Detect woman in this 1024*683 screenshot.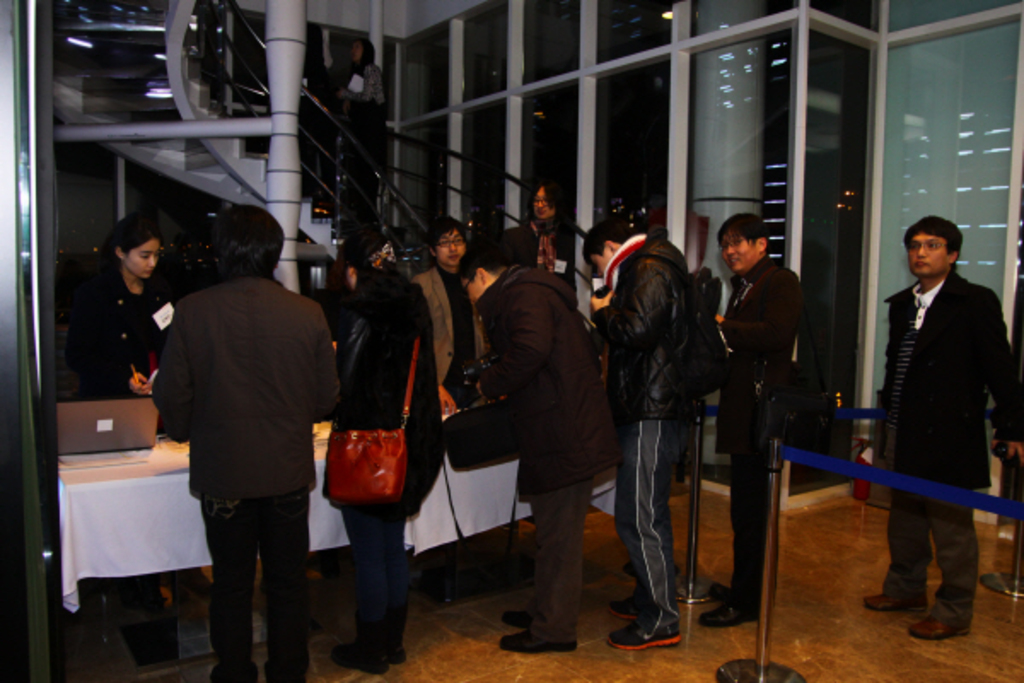
Detection: BBox(336, 32, 384, 224).
